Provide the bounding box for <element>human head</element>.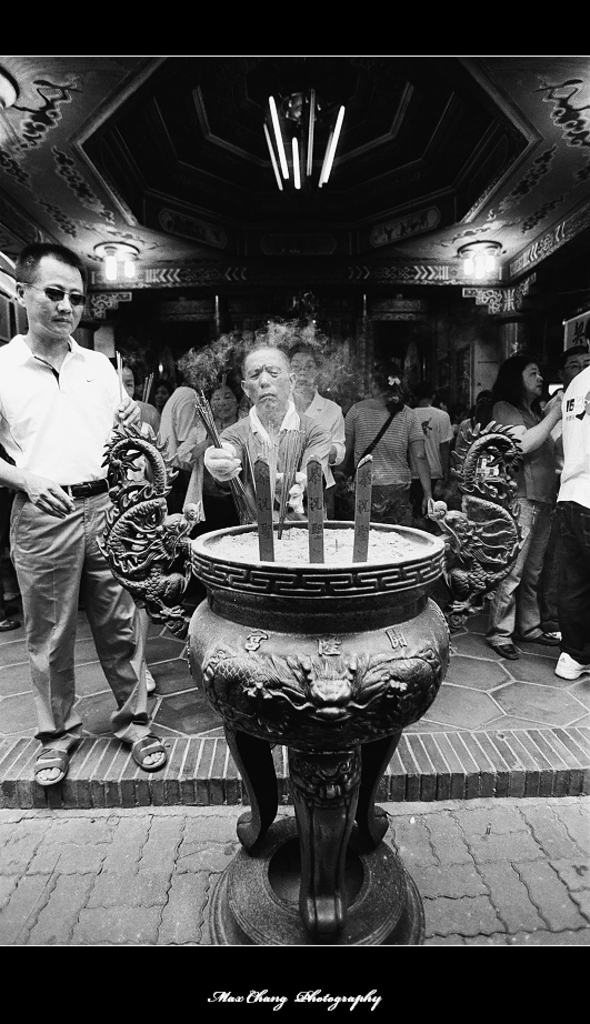
<box>113,368,134,398</box>.
